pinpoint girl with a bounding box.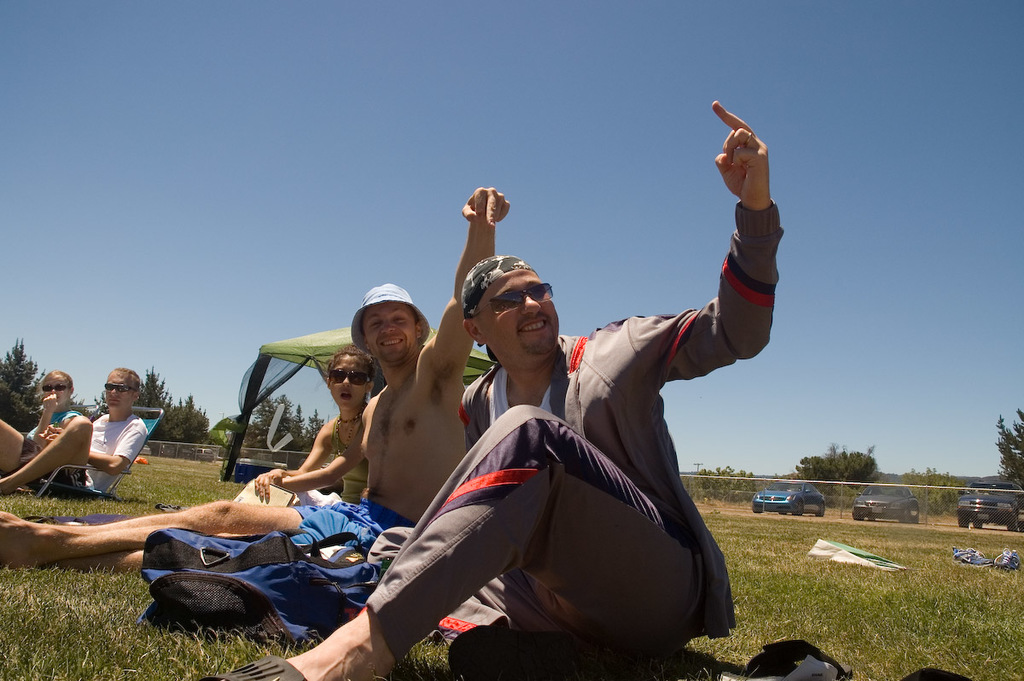
box=[253, 347, 376, 504].
